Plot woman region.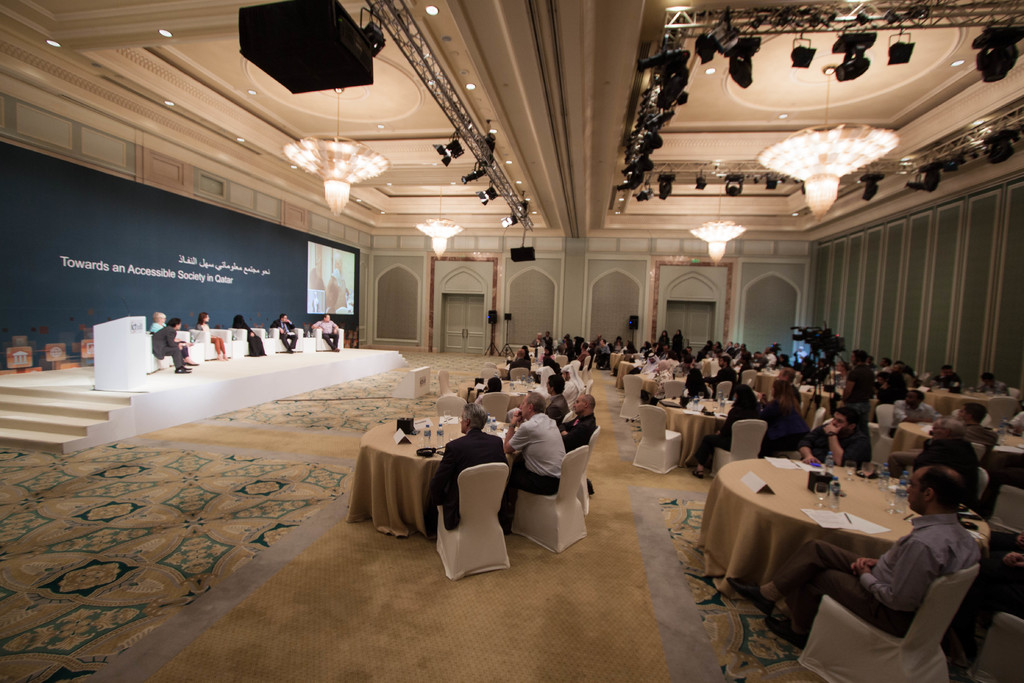
Plotted at box=[760, 374, 817, 450].
